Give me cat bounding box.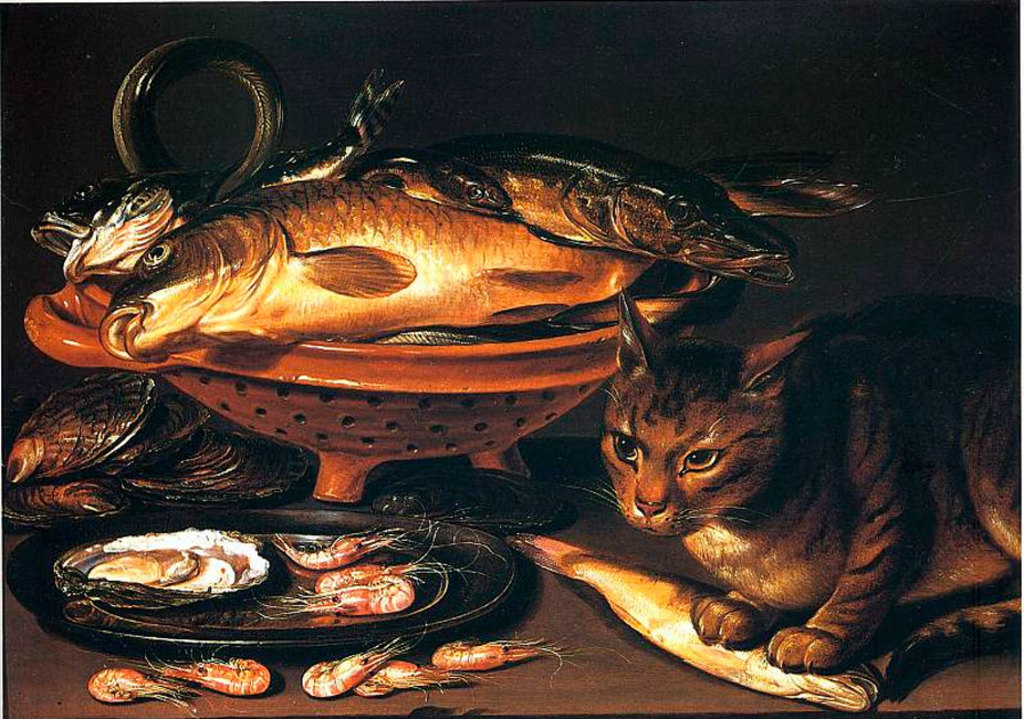
570 283 1018 702.
